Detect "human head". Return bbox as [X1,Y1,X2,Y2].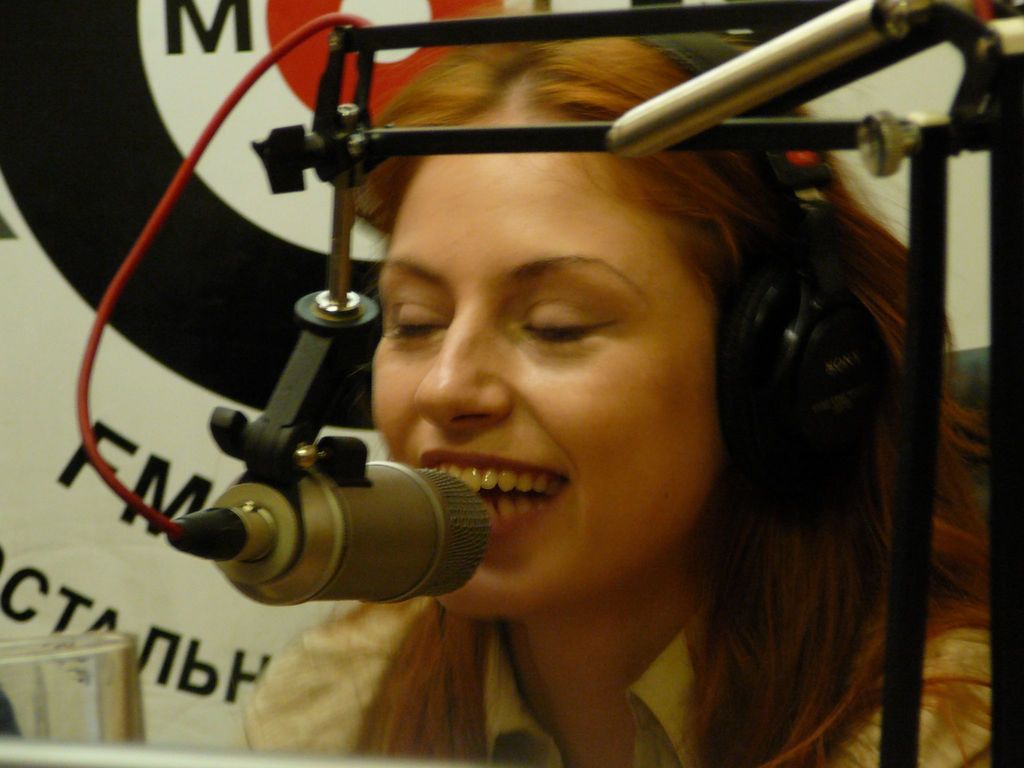
[340,2,1023,767].
